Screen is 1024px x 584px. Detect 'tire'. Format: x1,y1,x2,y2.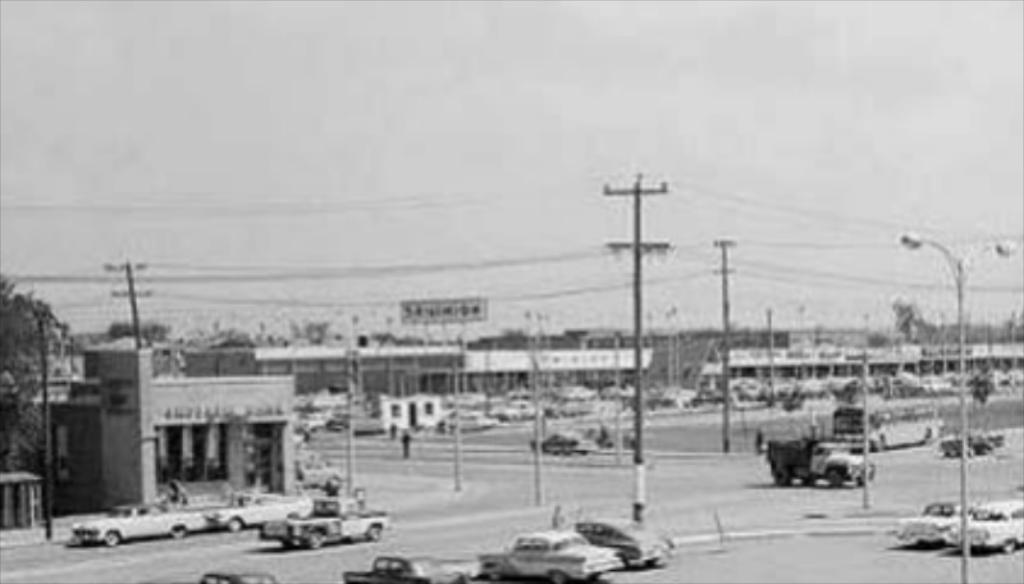
1002,537,1016,552.
